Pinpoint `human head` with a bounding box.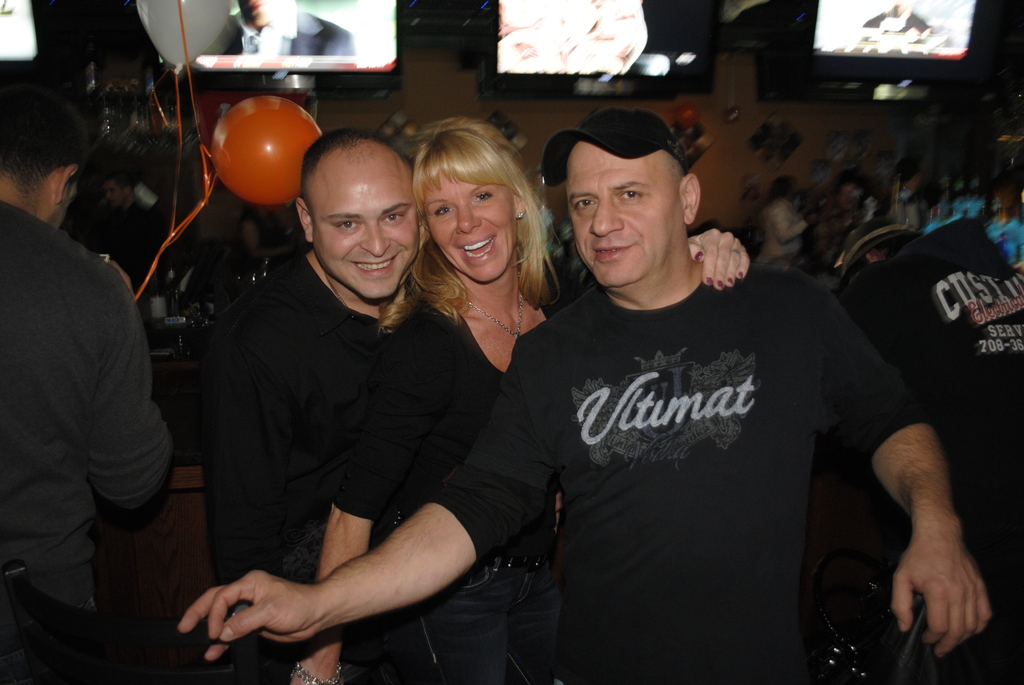
411,116,529,285.
